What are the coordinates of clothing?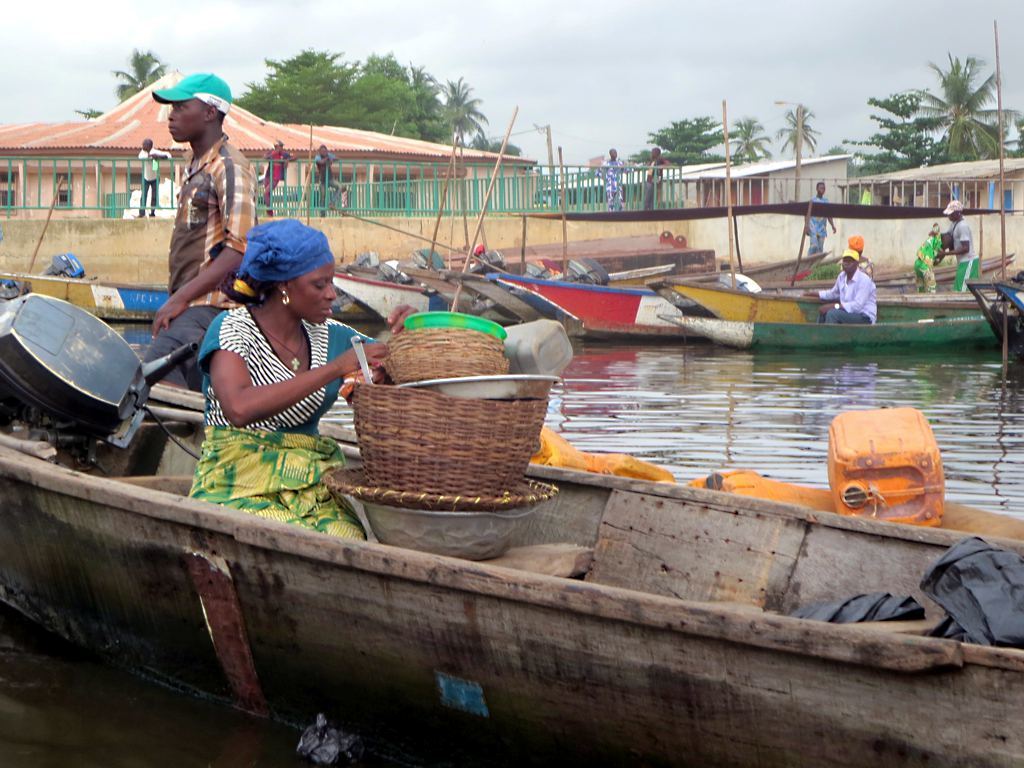
<region>303, 146, 336, 213</region>.
